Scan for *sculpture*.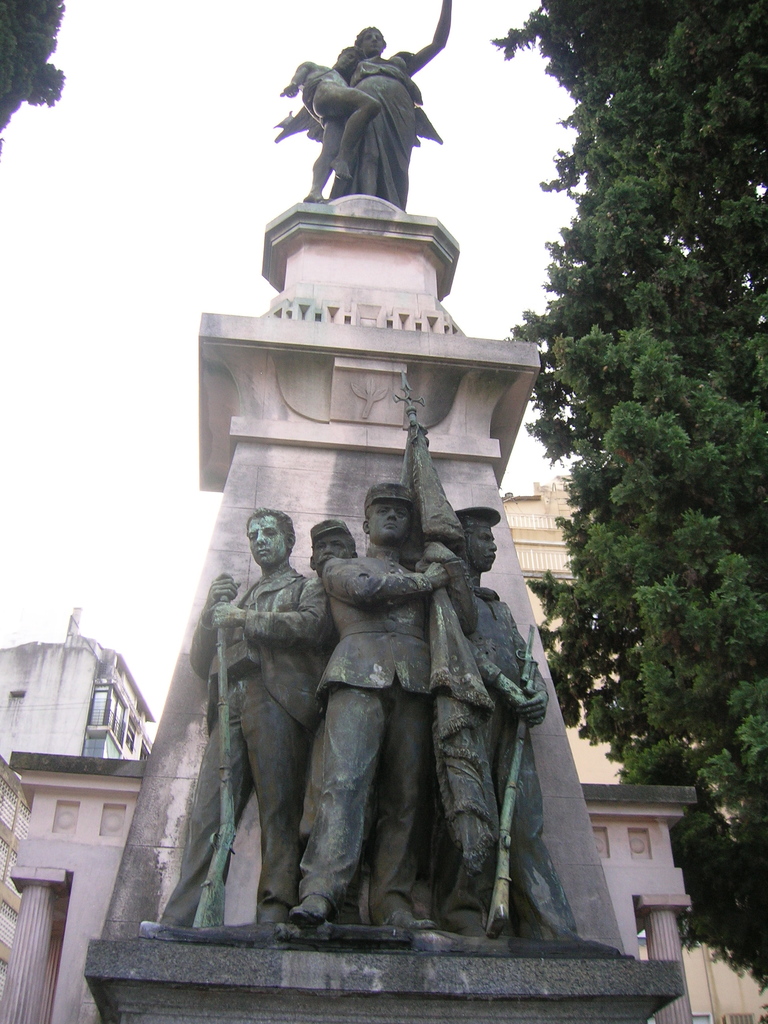
Scan result: 310/515/366/579.
